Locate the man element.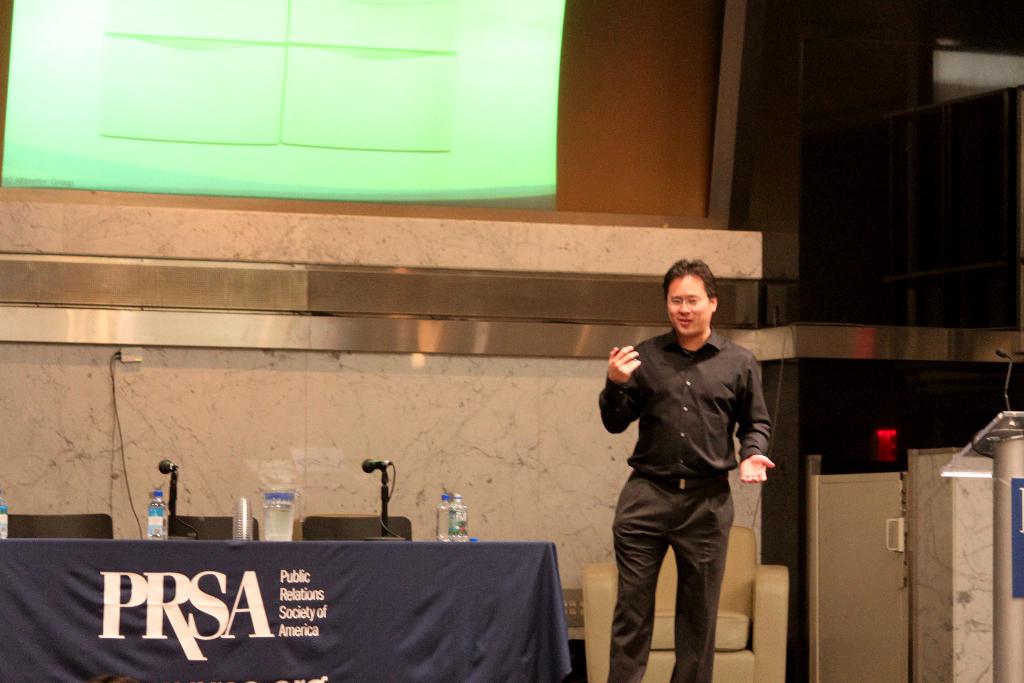
Element bbox: select_region(600, 261, 781, 682).
